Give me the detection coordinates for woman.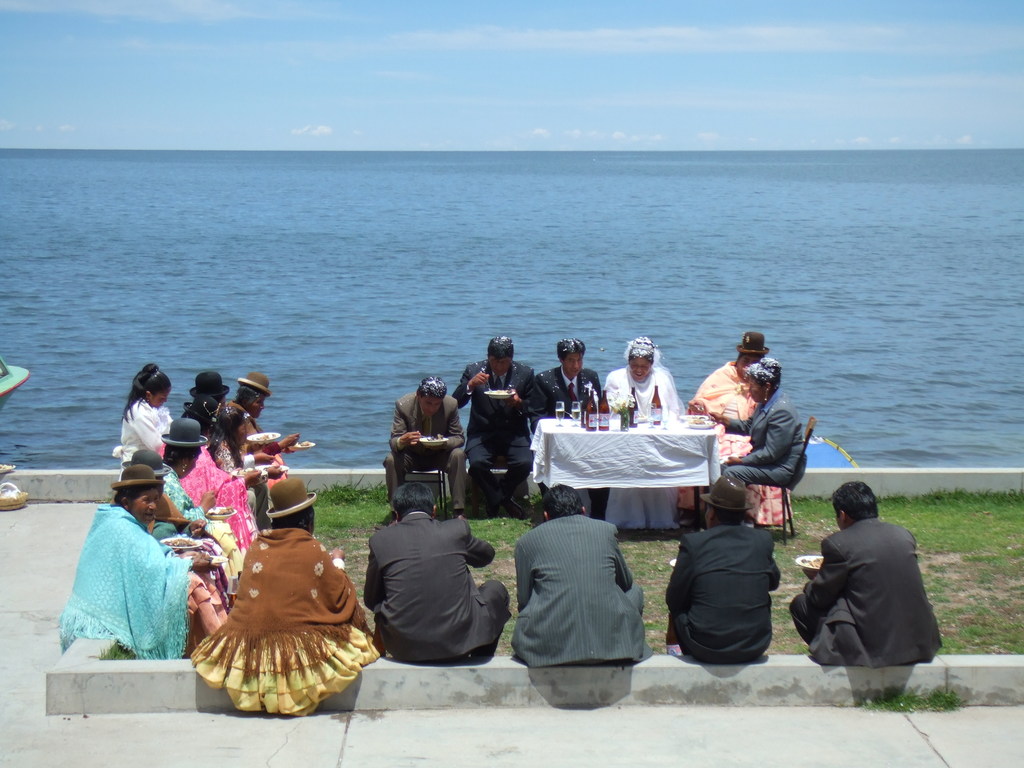
bbox=(168, 389, 262, 565).
